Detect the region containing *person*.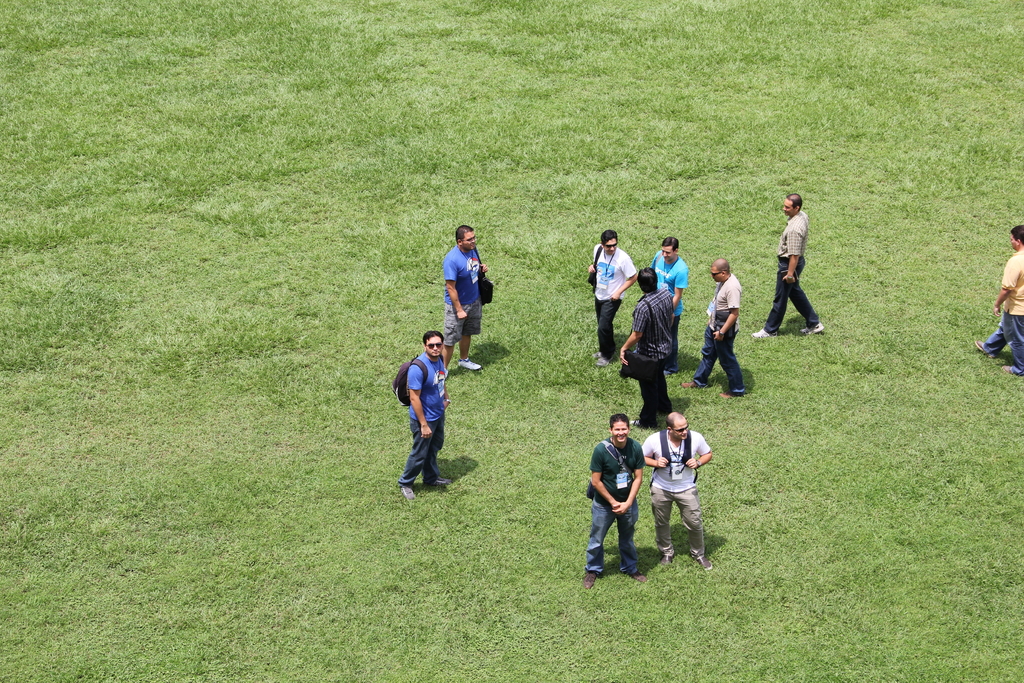
Rect(401, 325, 449, 493).
